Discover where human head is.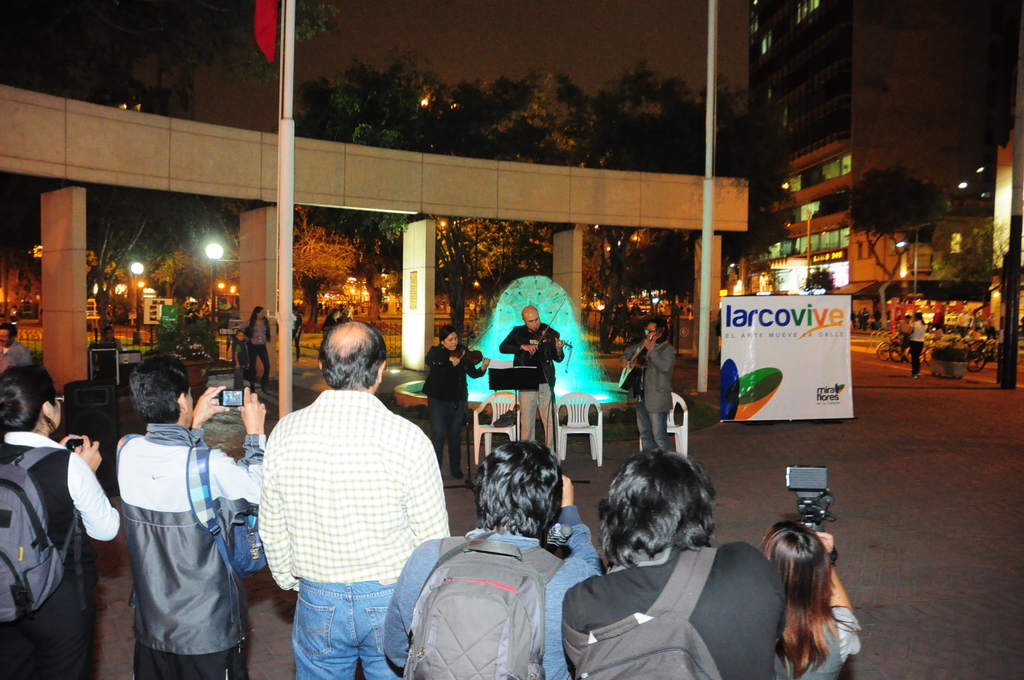
Discovered at <bbox>0, 366, 63, 435</bbox>.
